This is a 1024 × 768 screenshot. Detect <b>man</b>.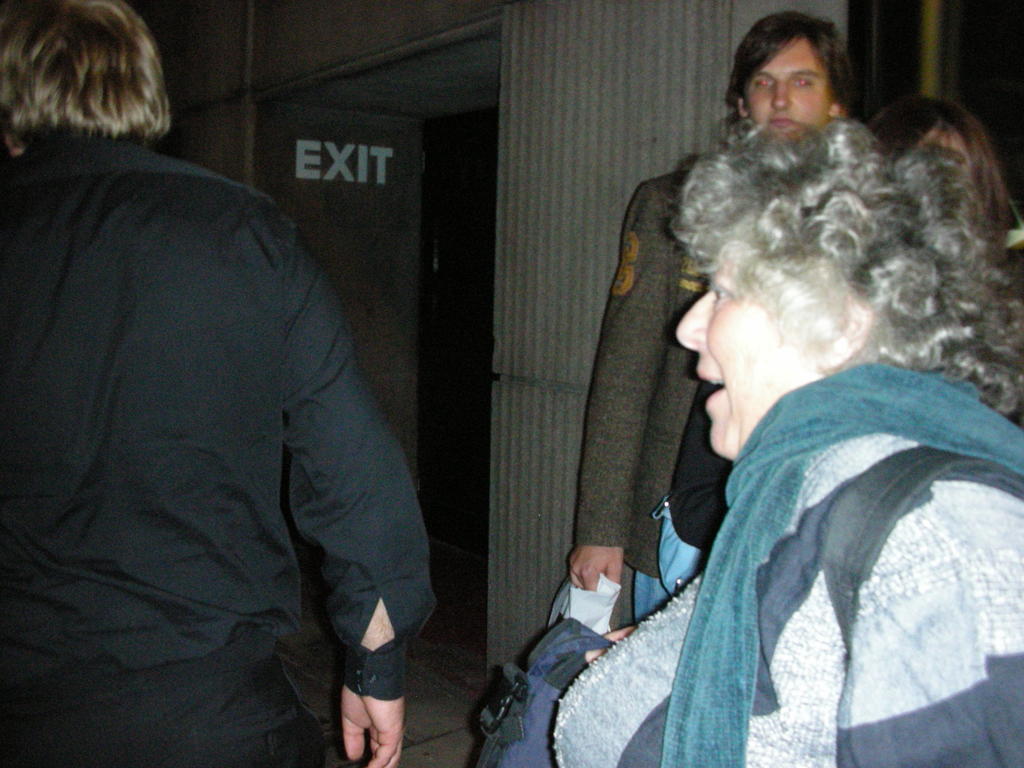
[20,30,477,760].
